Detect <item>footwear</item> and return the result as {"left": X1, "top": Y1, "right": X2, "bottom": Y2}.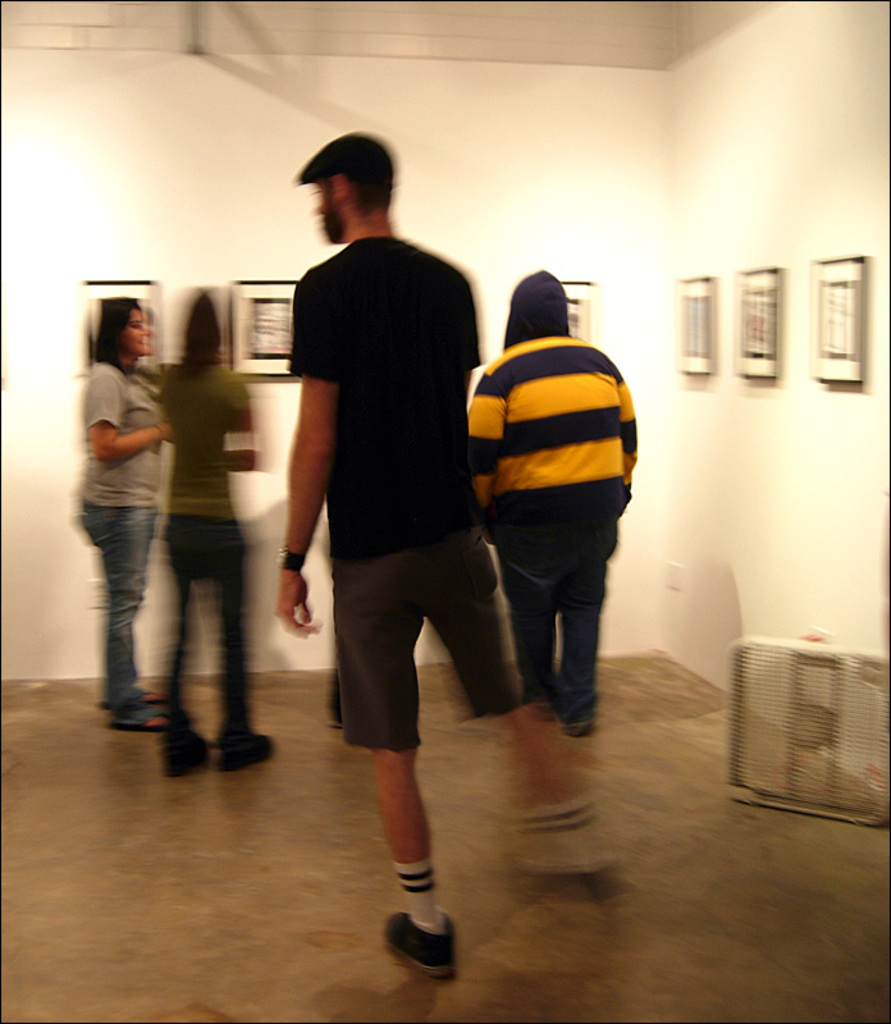
{"left": 166, "top": 718, "right": 214, "bottom": 776}.
